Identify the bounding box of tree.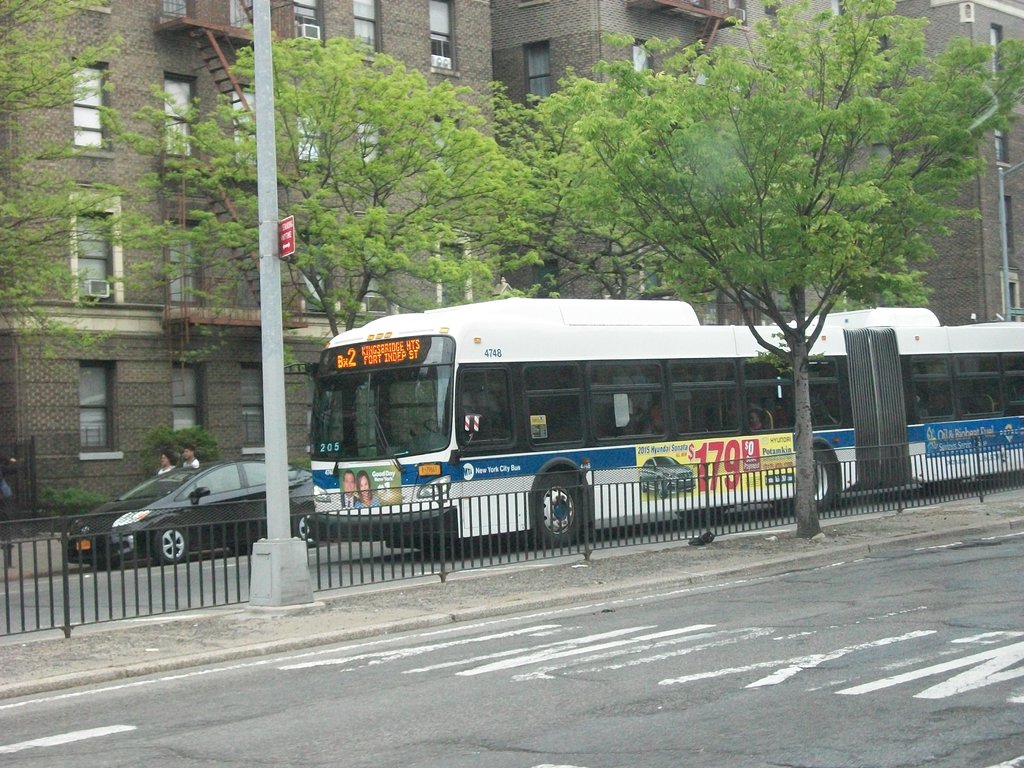
[left=541, top=0, right=1023, bottom=538].
